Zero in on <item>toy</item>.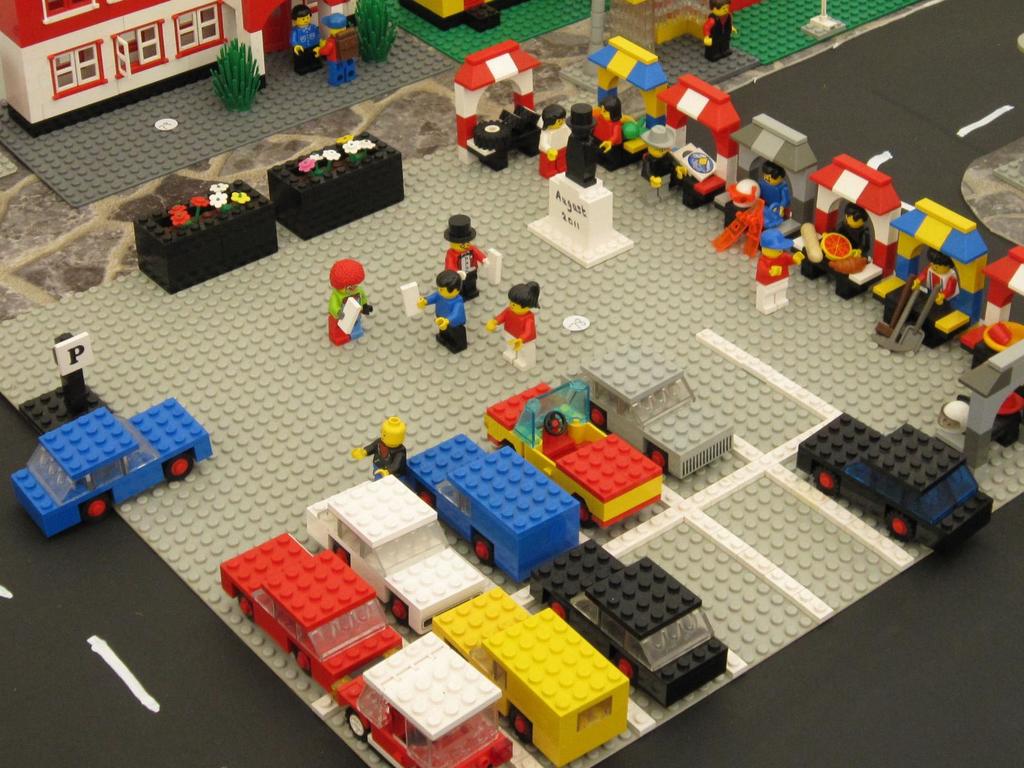
Zeroed in: rect(957, 316, 1013, 401).
